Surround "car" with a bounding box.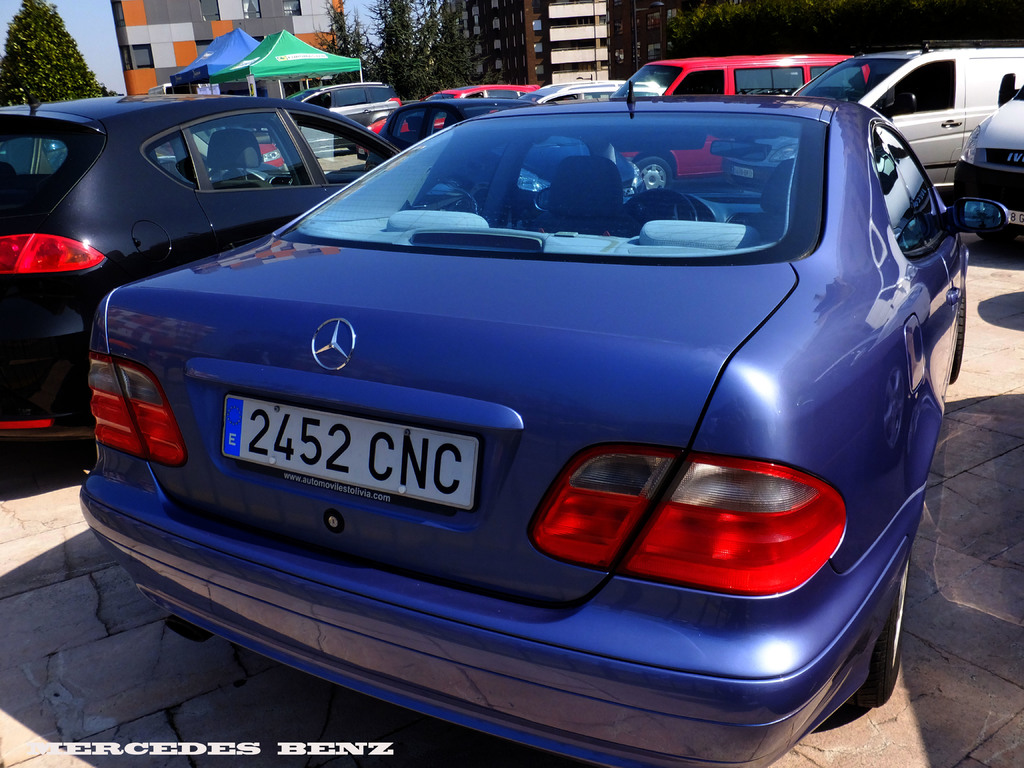
<bbox>953, 88, 1023, 240</bbox>.
